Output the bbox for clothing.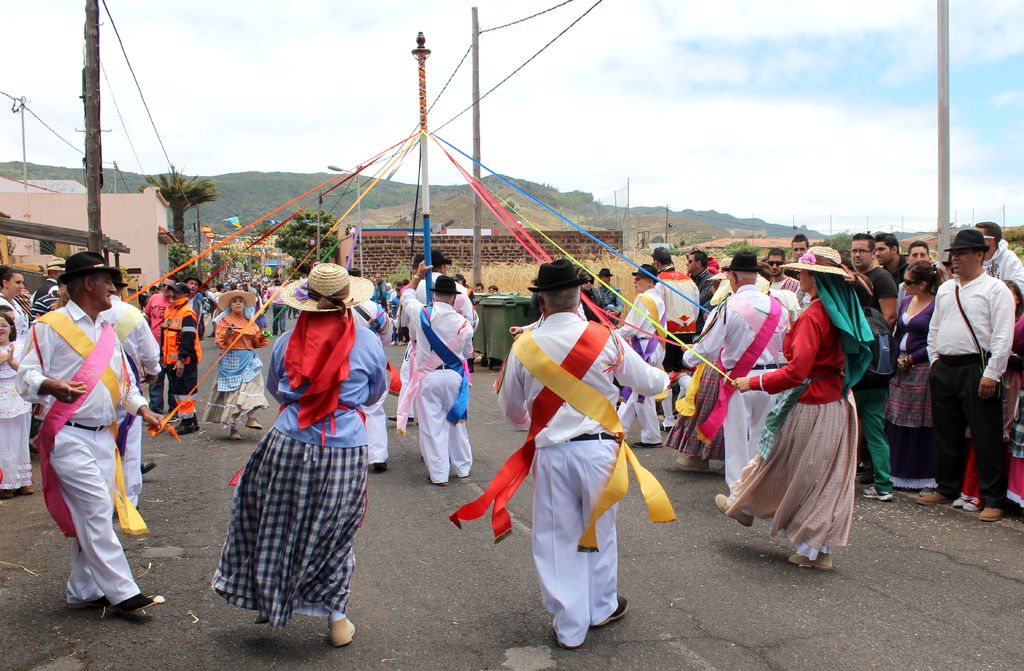
{"x1": 27, "y1": 302, "x2": 142, "y2": 606}.
